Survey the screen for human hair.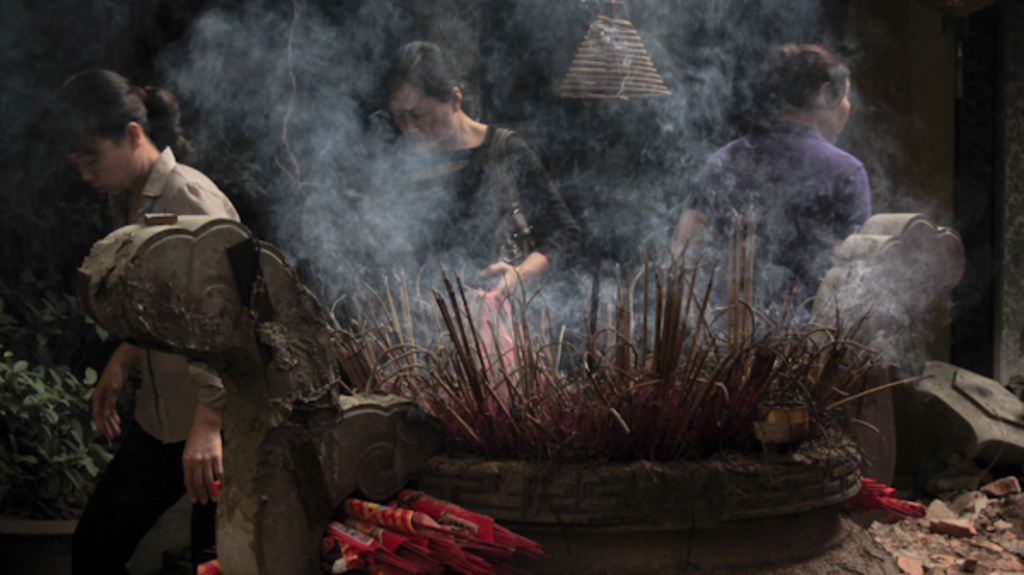
Survey found: [374, 38, 464, 109].
